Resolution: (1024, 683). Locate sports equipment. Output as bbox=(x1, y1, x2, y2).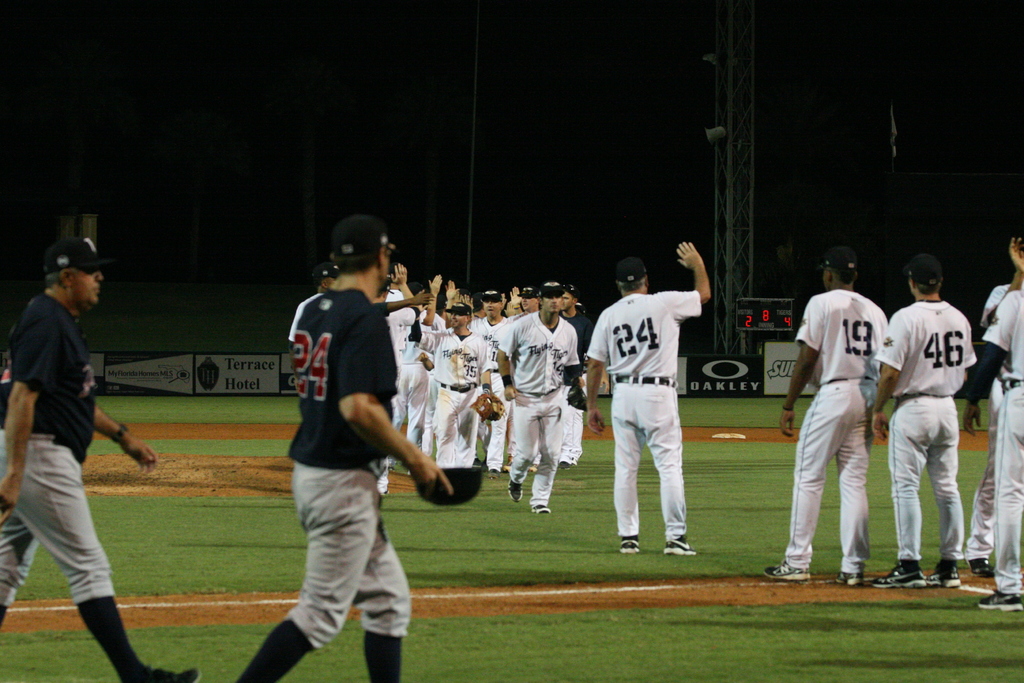
bbox=(412, 467, 477, 507).
